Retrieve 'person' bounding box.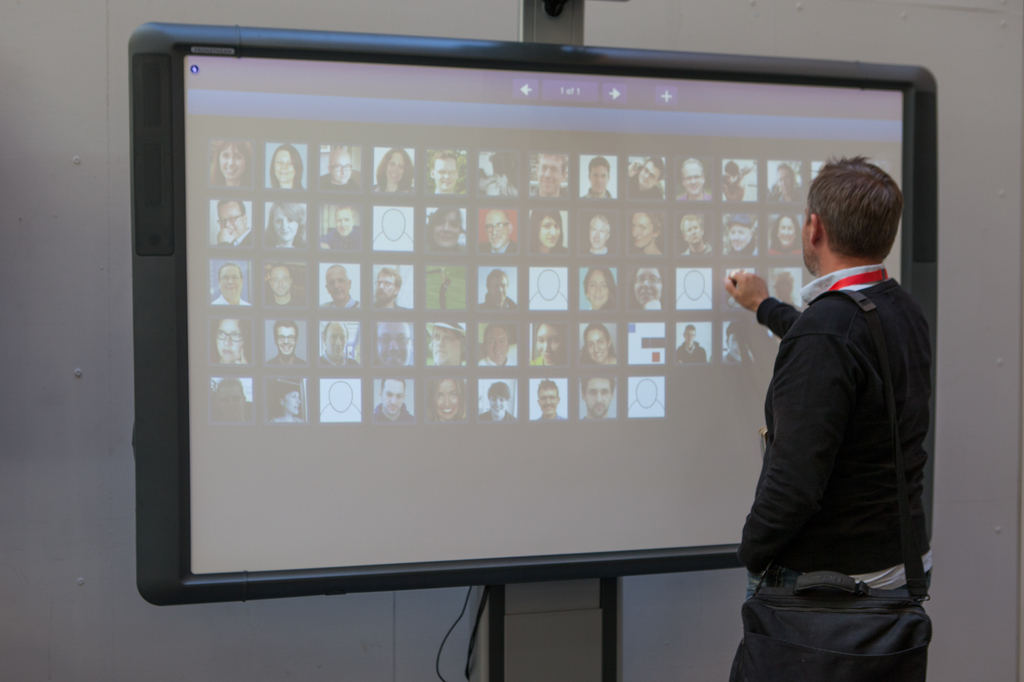
Bounding box: 632:210:664:252.
